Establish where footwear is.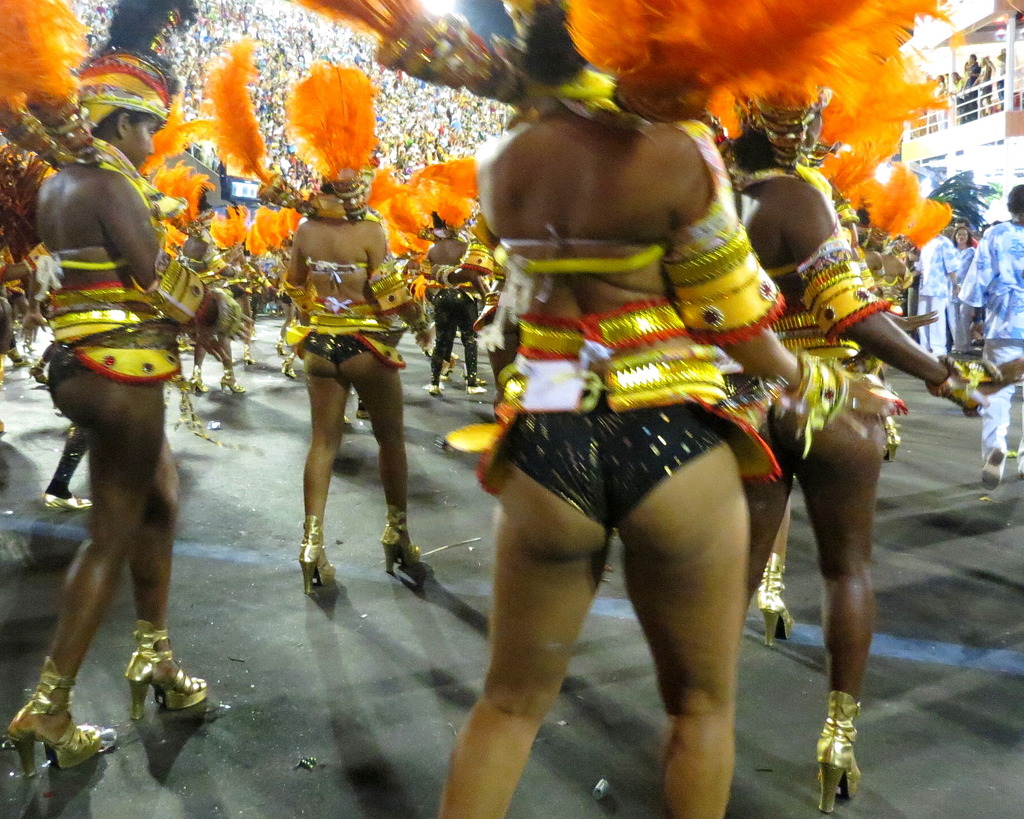
Established at <bbox>879, 425, 908, 464</bbox>.
